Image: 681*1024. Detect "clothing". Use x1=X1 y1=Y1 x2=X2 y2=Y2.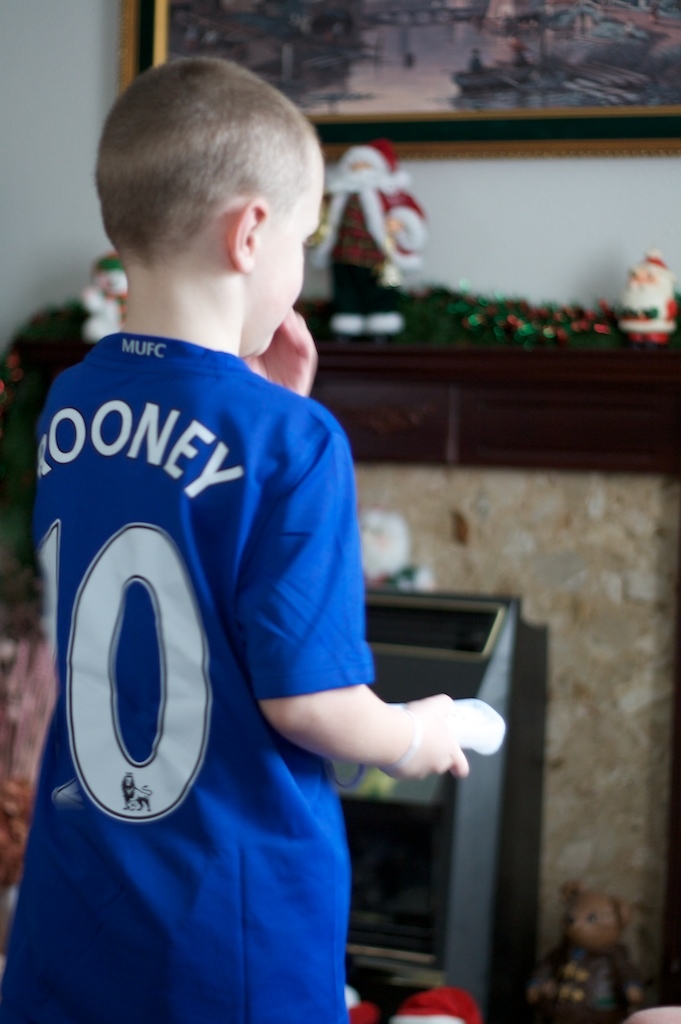
x1=327 y1=187 x2=405 y2=322.
